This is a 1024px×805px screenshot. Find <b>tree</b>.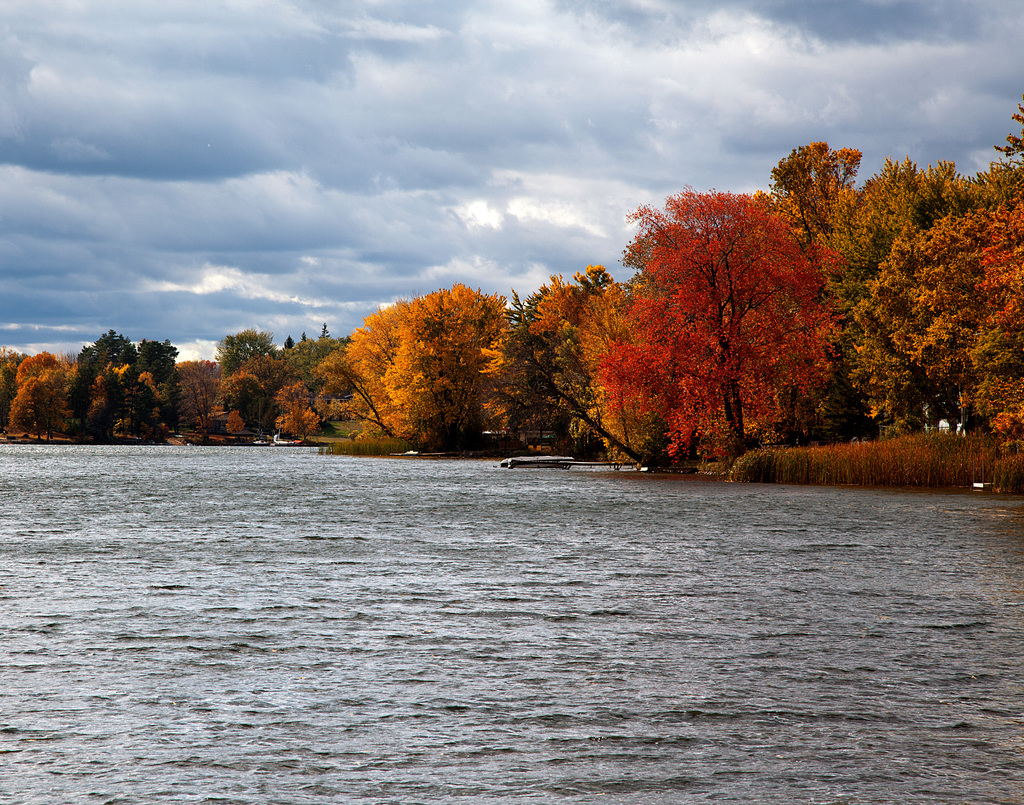
Bounding box: box(589, 155, 858, 462).
